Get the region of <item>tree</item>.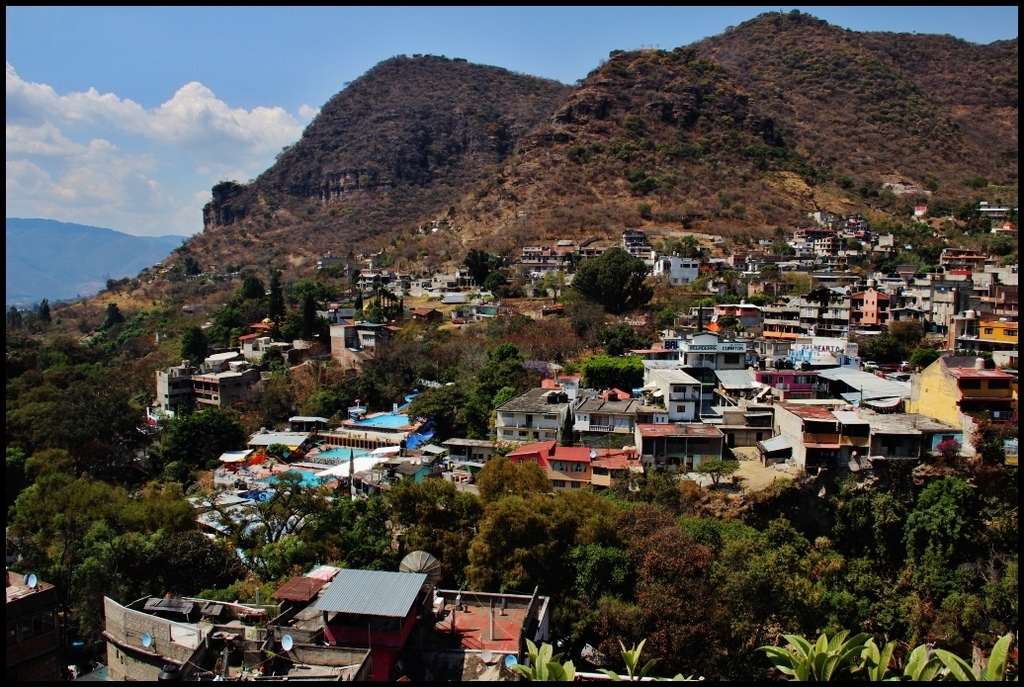
<box>282,277,345,309</box>.
